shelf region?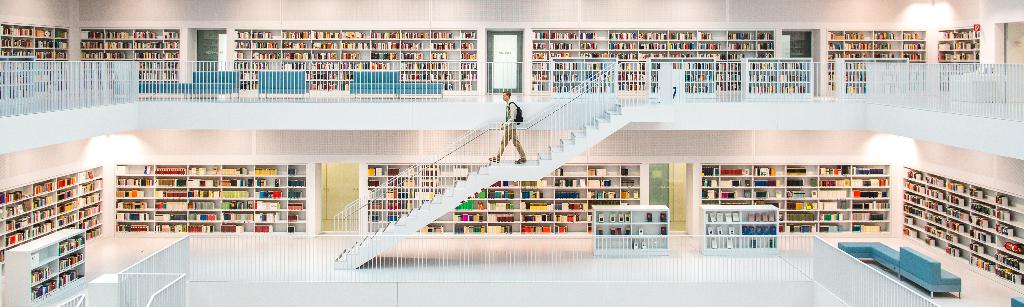
select_region(792, 69, 812, 78)
